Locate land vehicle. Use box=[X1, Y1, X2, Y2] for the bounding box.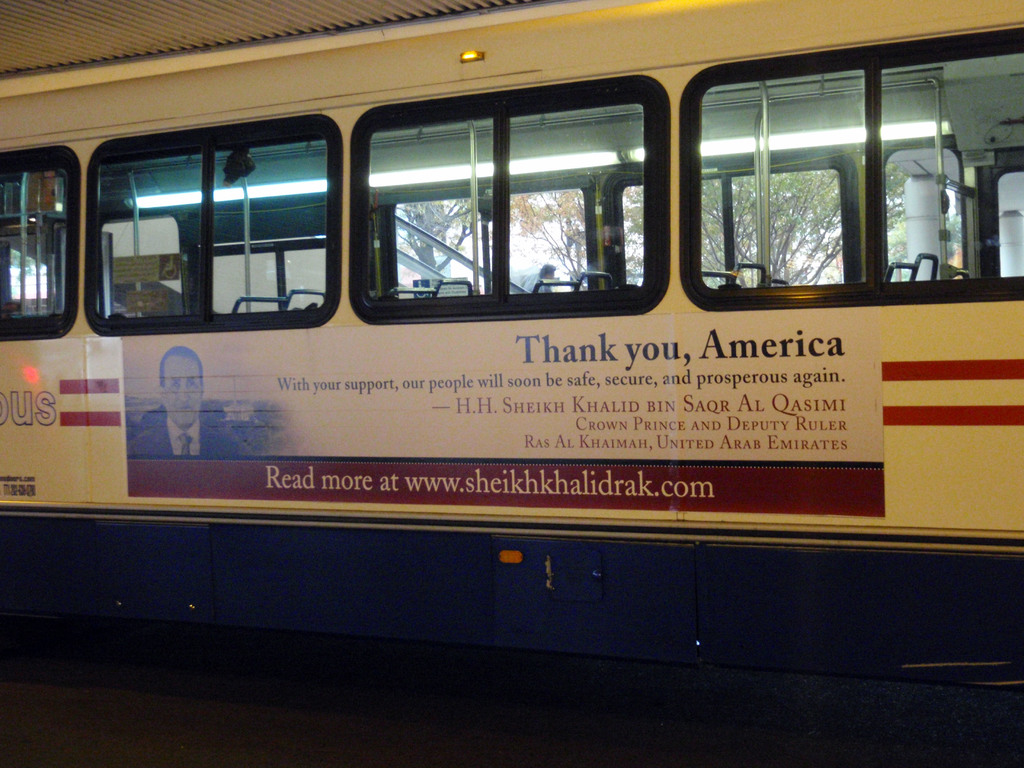
box=[0, 0, 1023, 554].
